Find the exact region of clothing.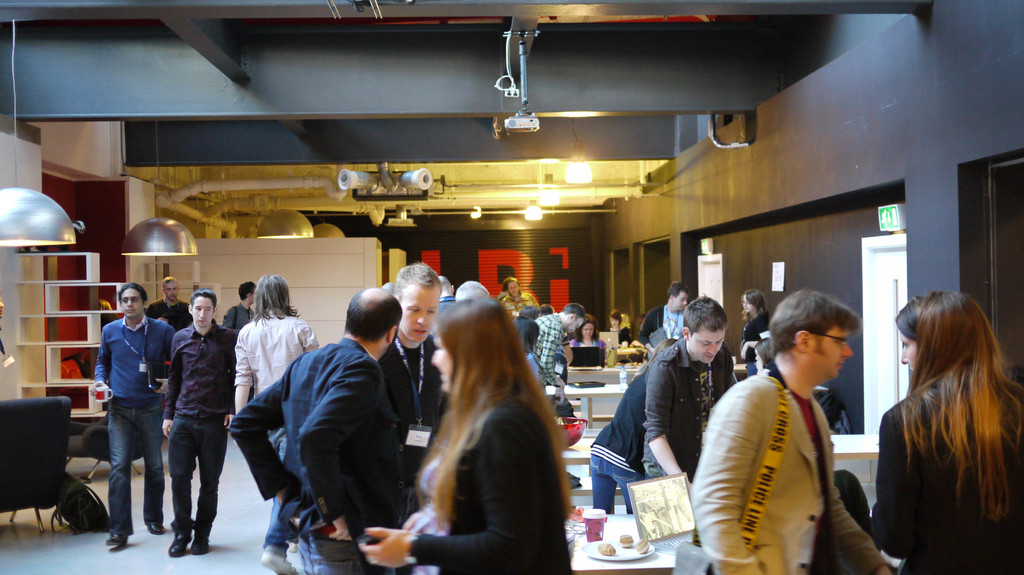
Exact region: 437/292/462/317.
